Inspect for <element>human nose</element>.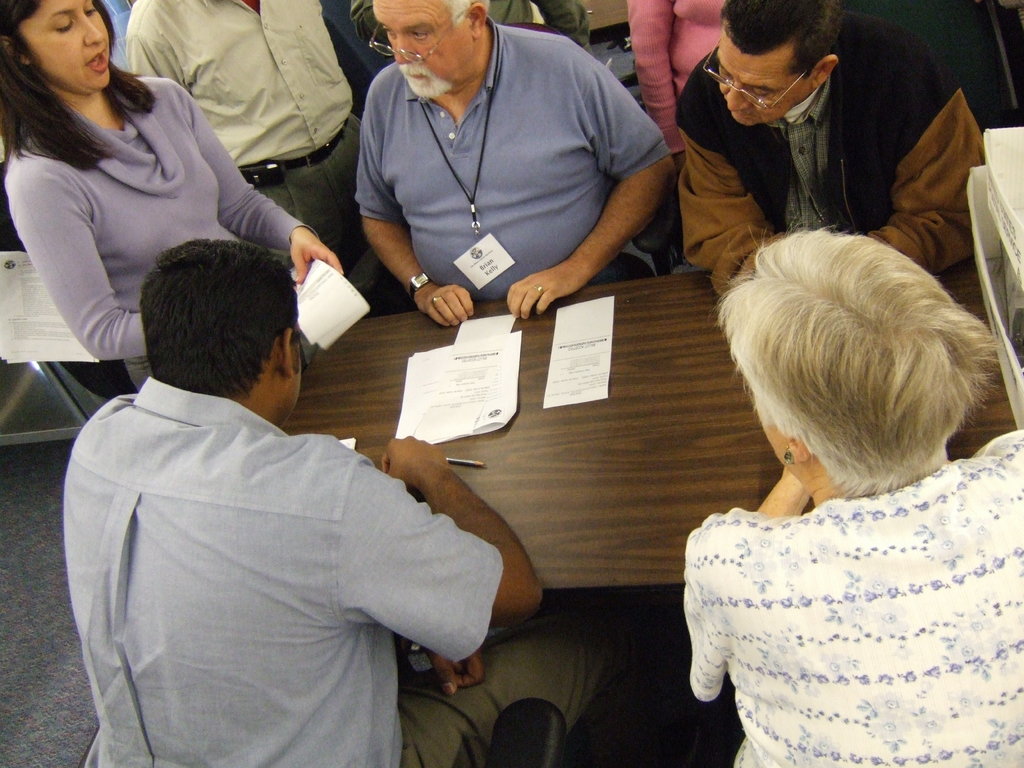
Inspection: bbox(387, 35, 411, 61).
